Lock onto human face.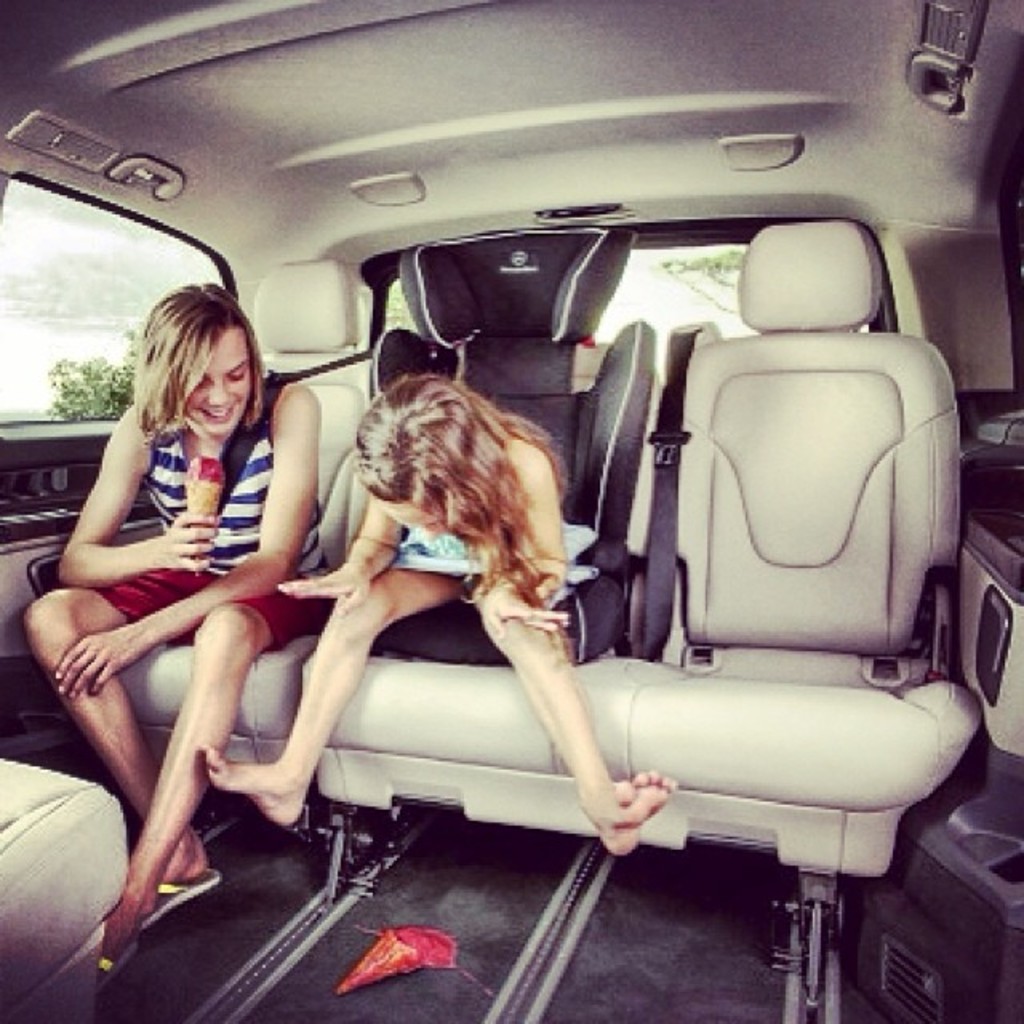
Locked: [x1=370, y1=499, x2=446, y2=542].
